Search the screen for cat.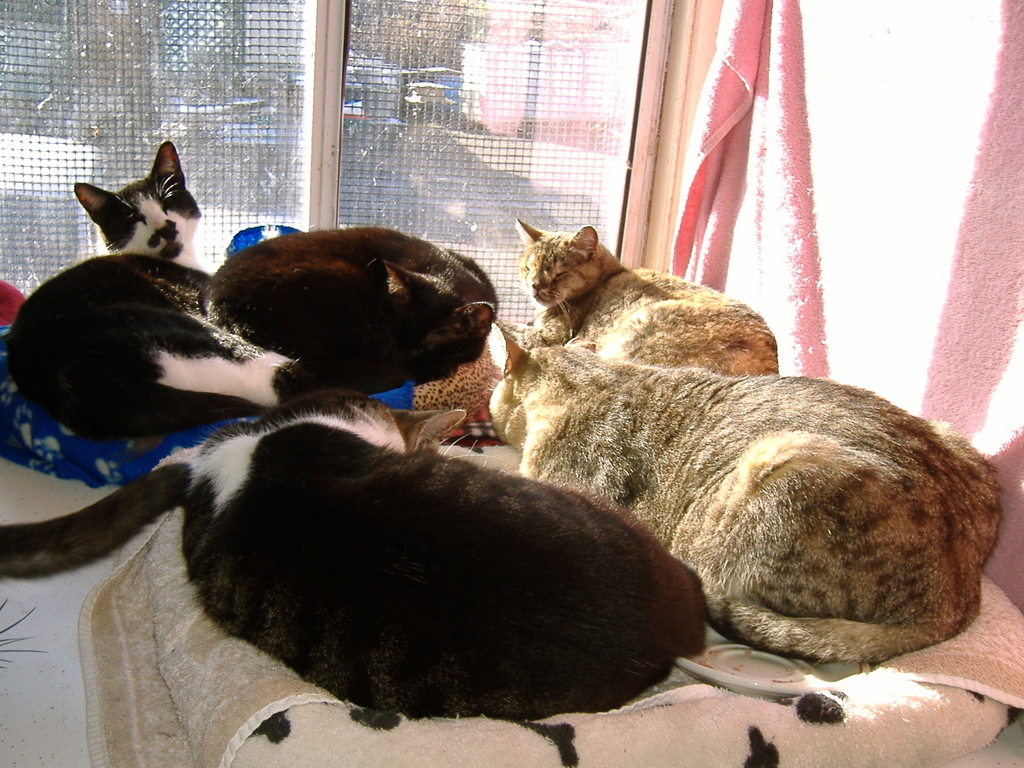
Found at box=[11, 140, 323, 438].
